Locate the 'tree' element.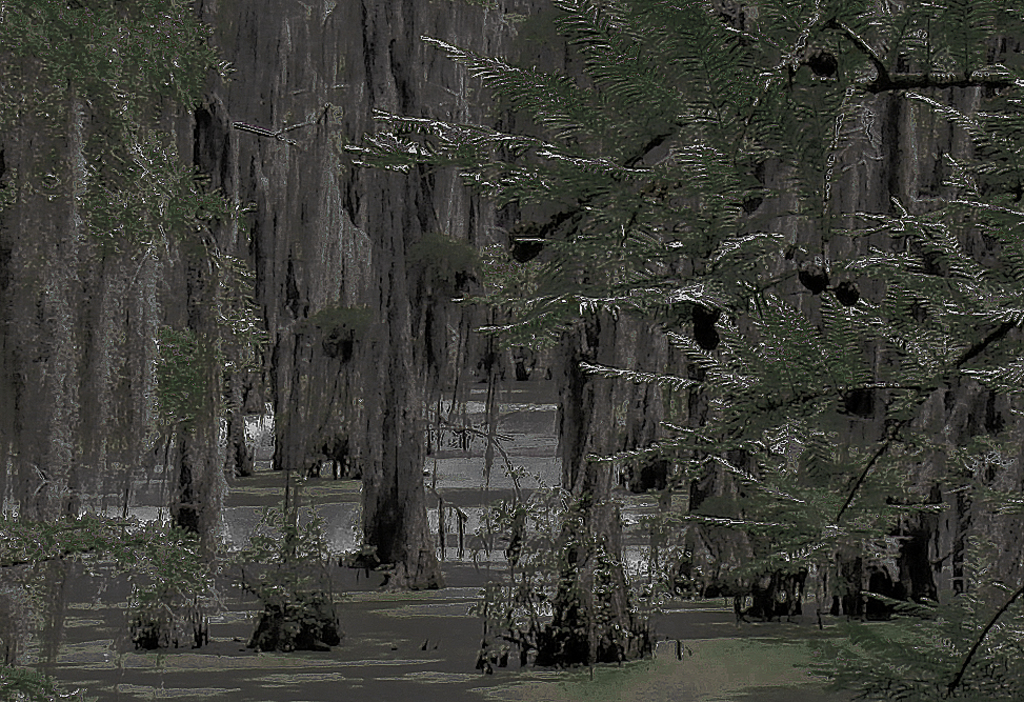
Element bbox: rect(246, 6, 485, 549).
